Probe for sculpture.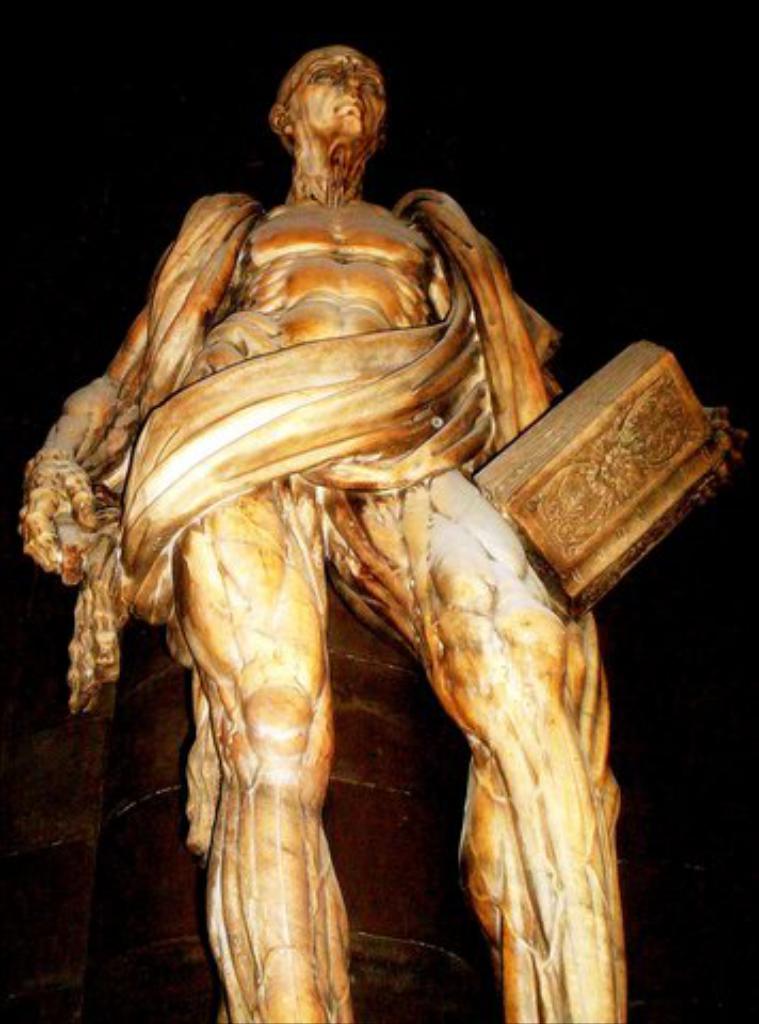
Probe result: x1=32, y1=28, x2=695, y2=1023.
